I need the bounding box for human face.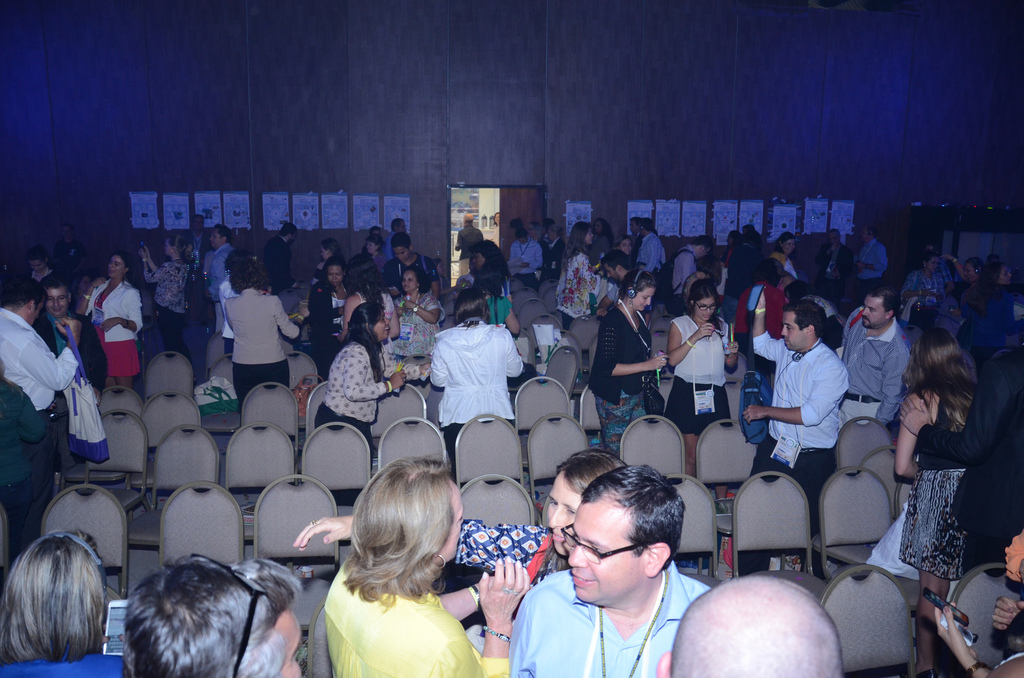
Here it is: crop(172, 240, 174, 260).
